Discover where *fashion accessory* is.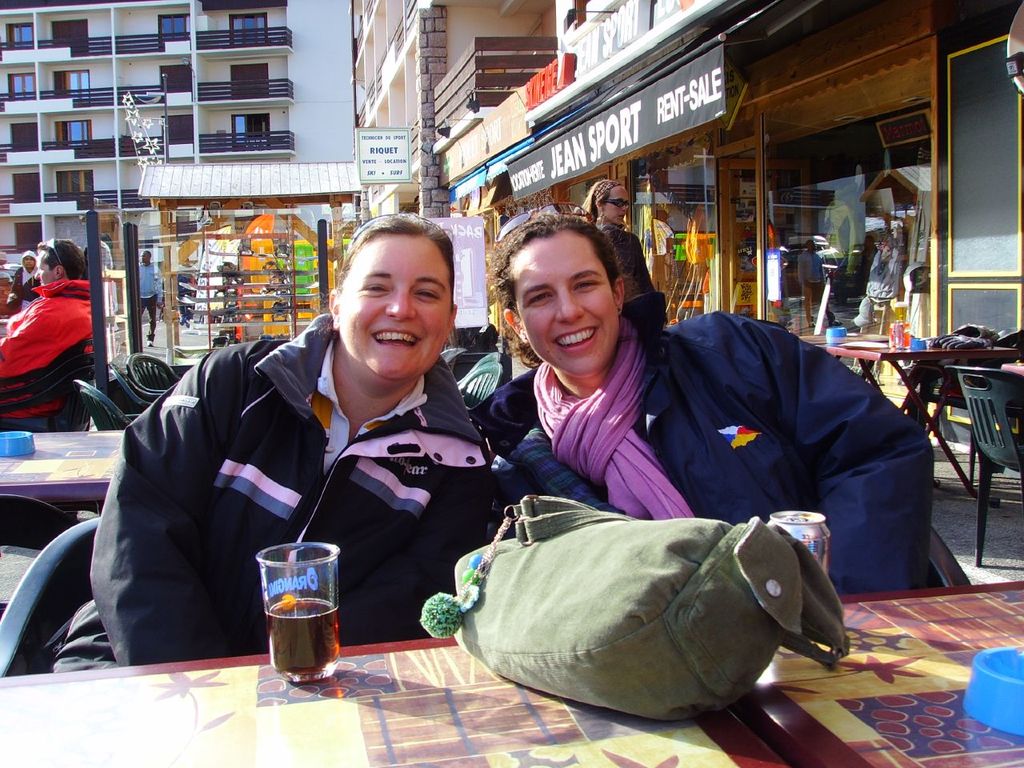
Discovered at (x1=496, y1=206, x2=576, y2=246).
